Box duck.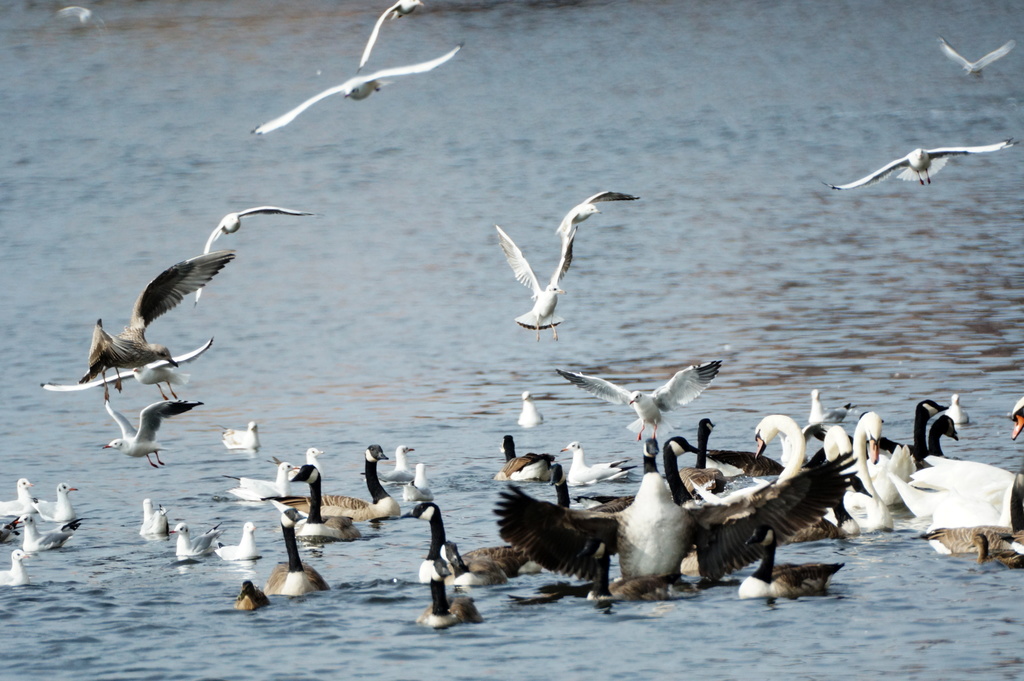
(left=344, top=440, right=396, bottom=519).
